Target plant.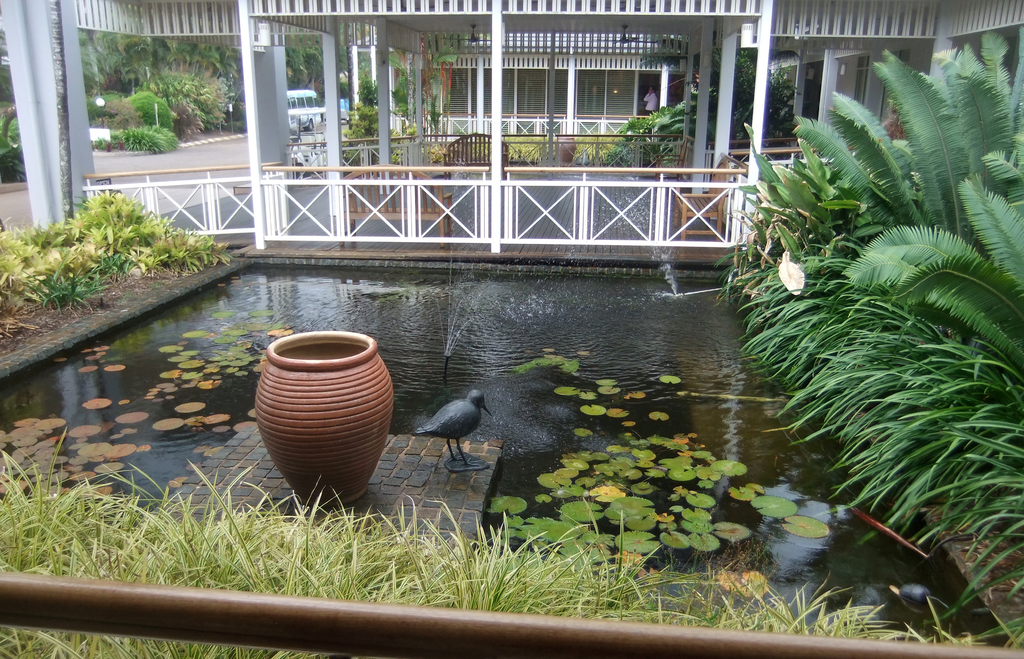
Target region: Rect(0, 219, 43, 301).
